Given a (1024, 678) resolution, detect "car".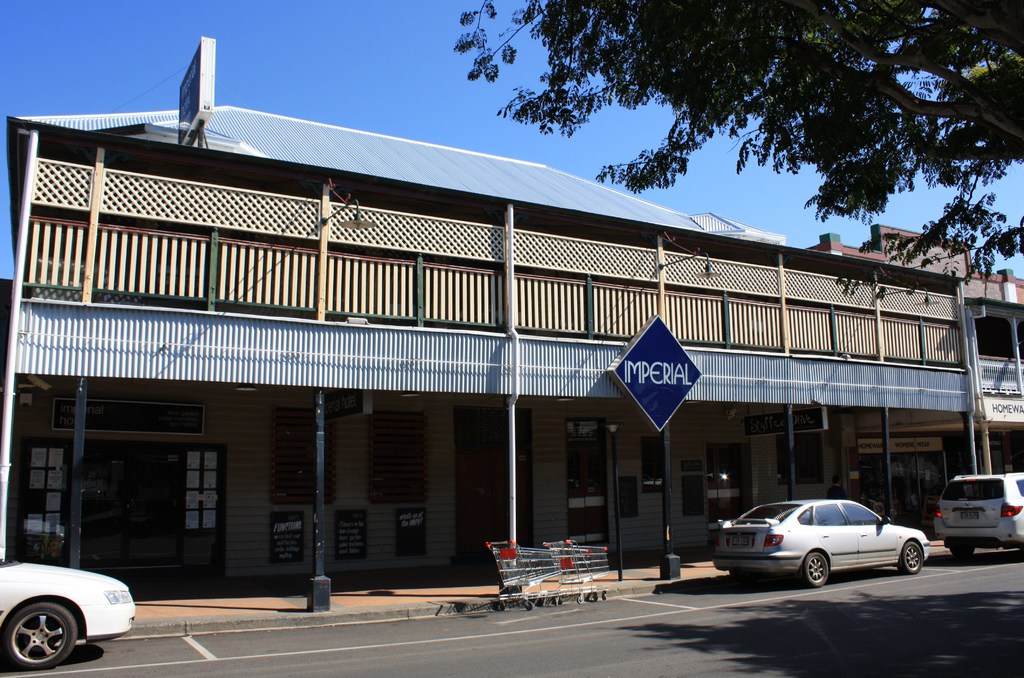
x1=935 y1=469 x2=1023 y2=558.
